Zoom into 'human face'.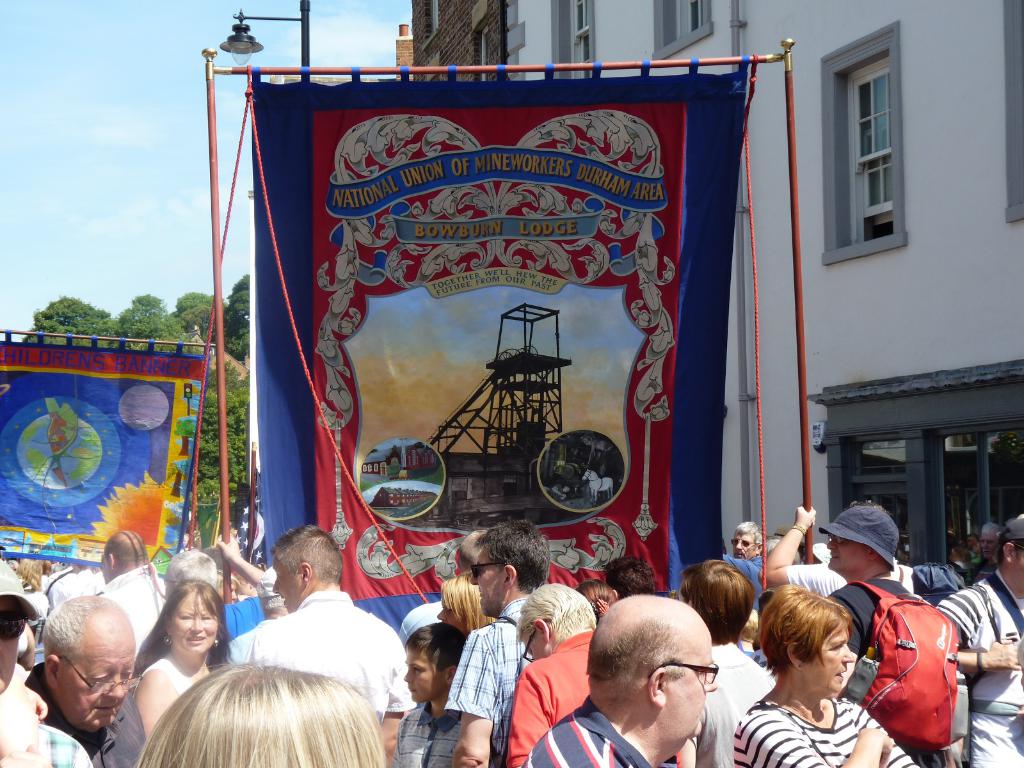
Zoom target: 520/628/546/659.
